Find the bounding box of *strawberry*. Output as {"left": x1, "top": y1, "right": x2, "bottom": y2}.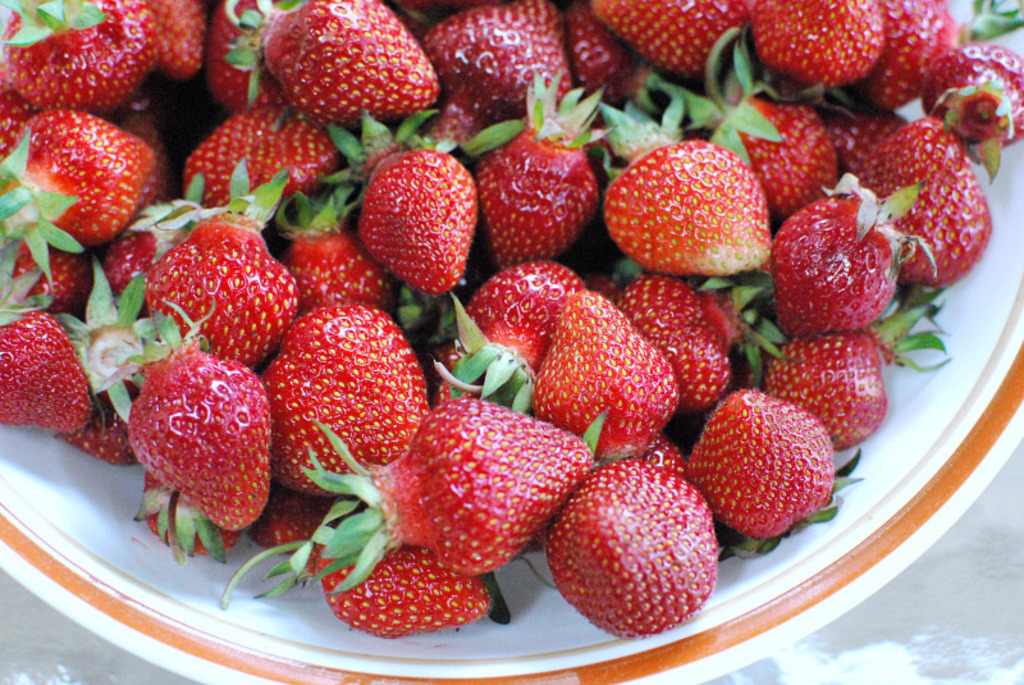
{"left": 291, "top": 87, "right": 489, "bottom": 319}.
